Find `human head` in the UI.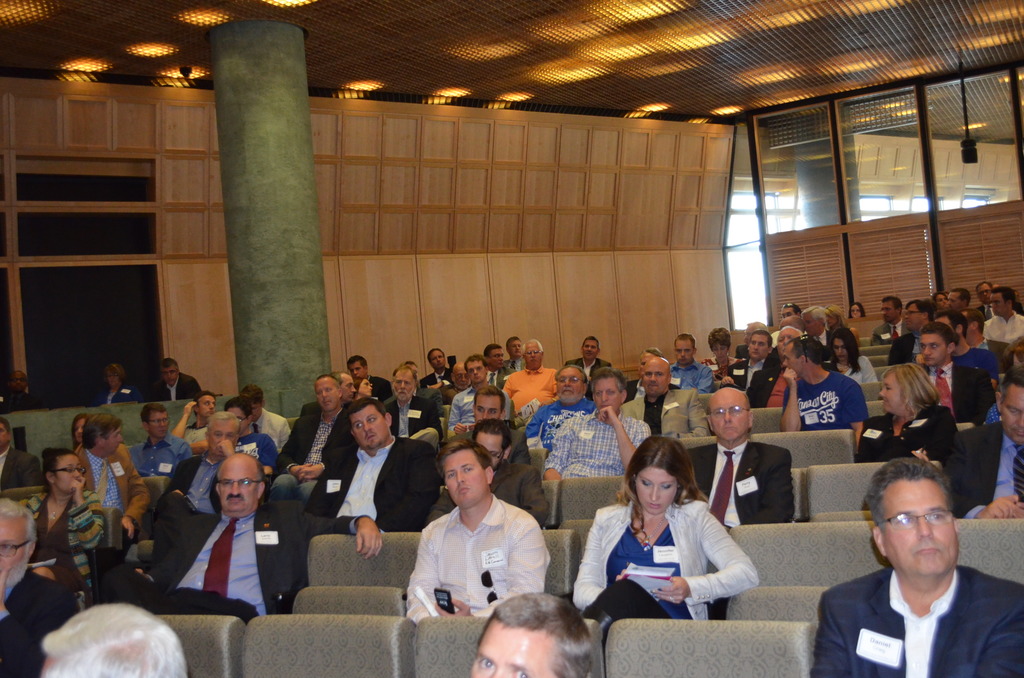
UI element at region(985, 291, 1022, 315).
